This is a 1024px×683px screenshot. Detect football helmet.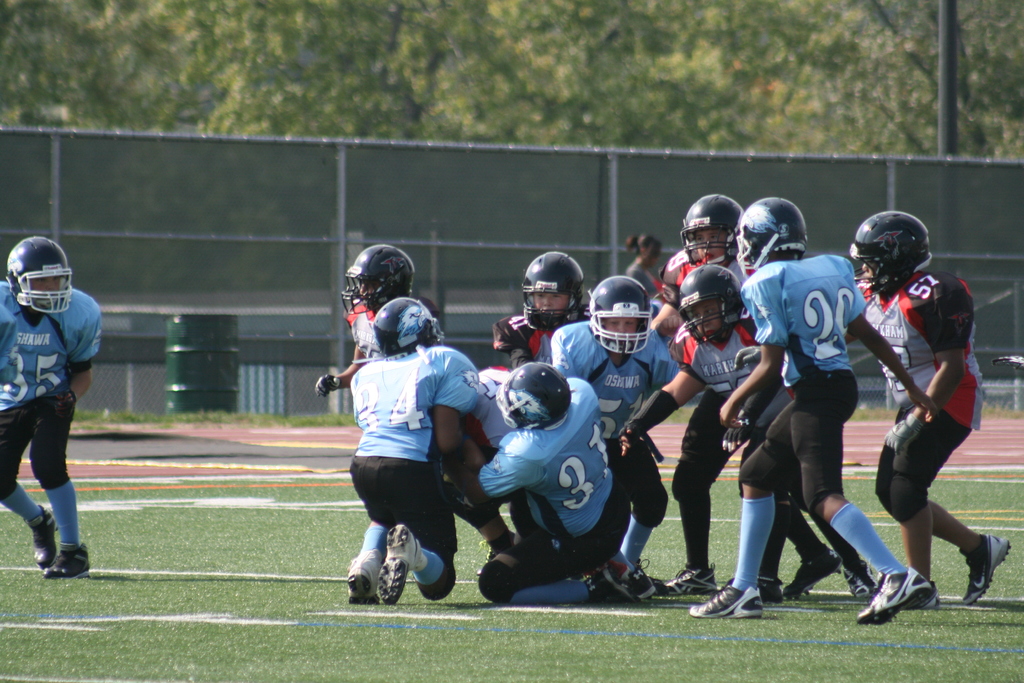
<region>678, 195, 744, 263</region>.
